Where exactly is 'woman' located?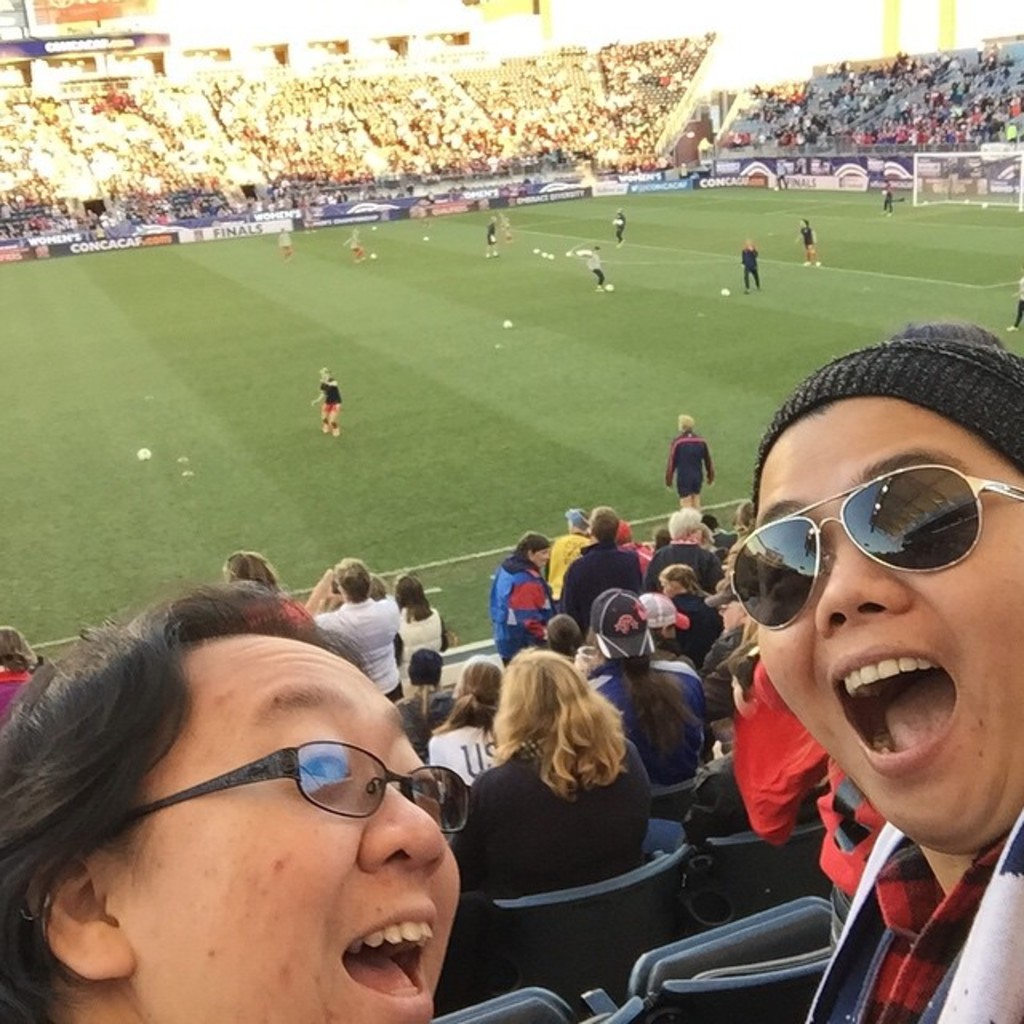
Its bounding box is x1=395, y1=576, x2=448, y2=699.
